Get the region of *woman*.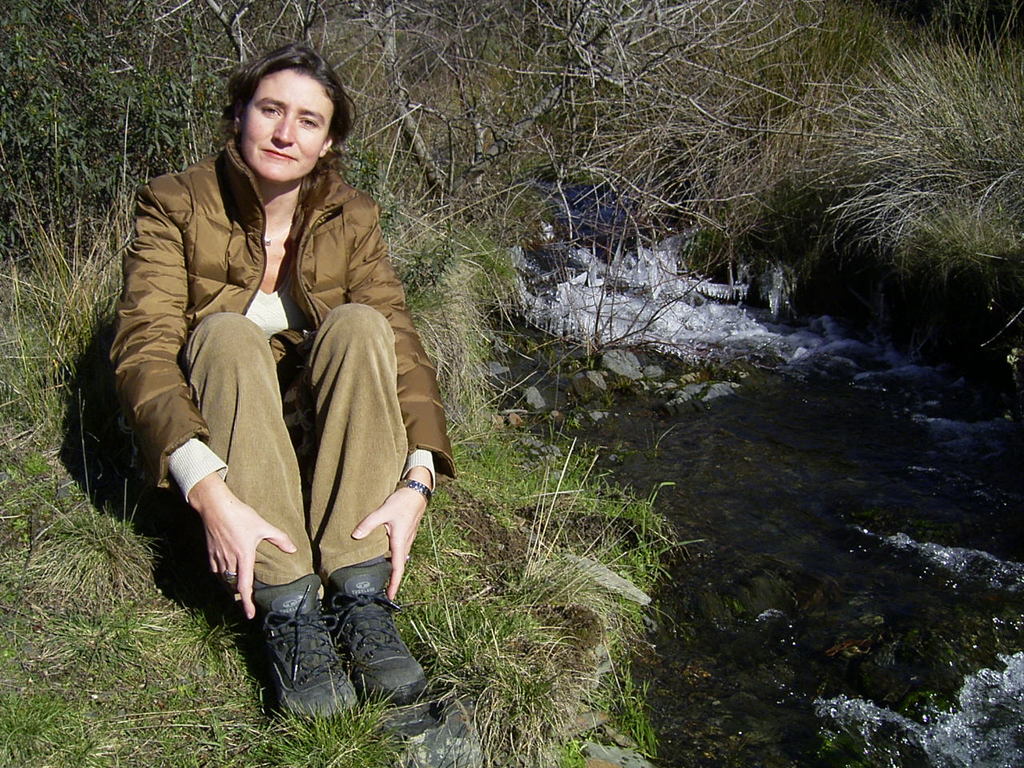
(90,26,454,767).
